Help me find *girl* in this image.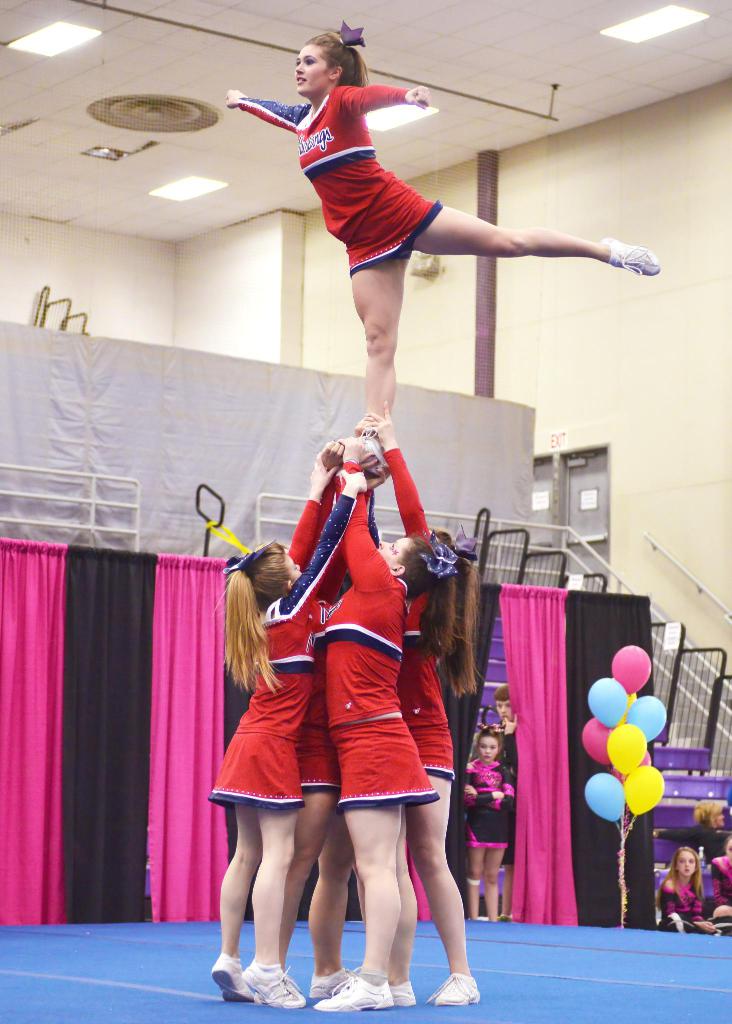
Found it: {"left": 706, "top": 835, "right": 731, "bottom": 924}.
